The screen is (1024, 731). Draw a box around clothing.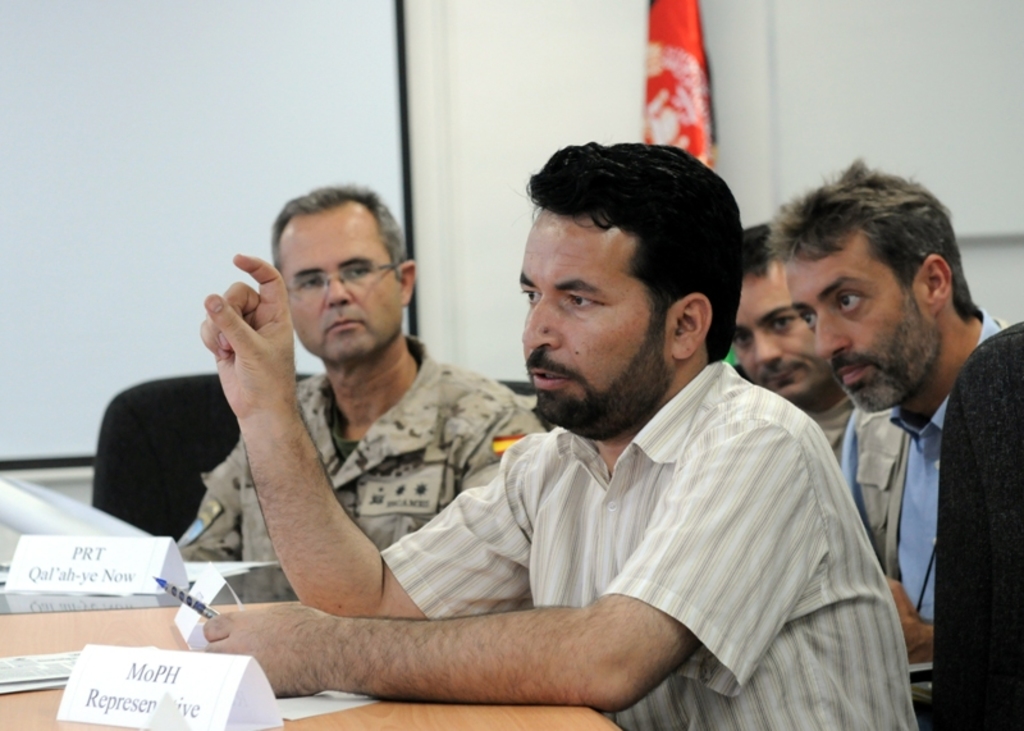
box(841, 311, 1007, 622).
